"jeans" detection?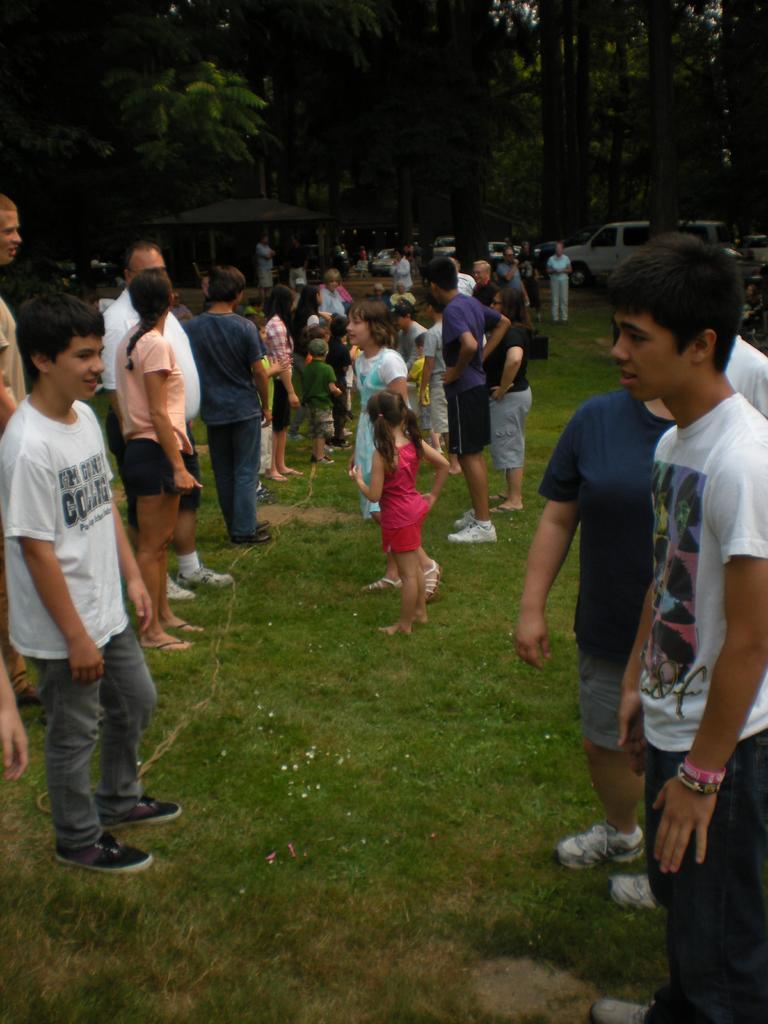
646 723 767 1023
